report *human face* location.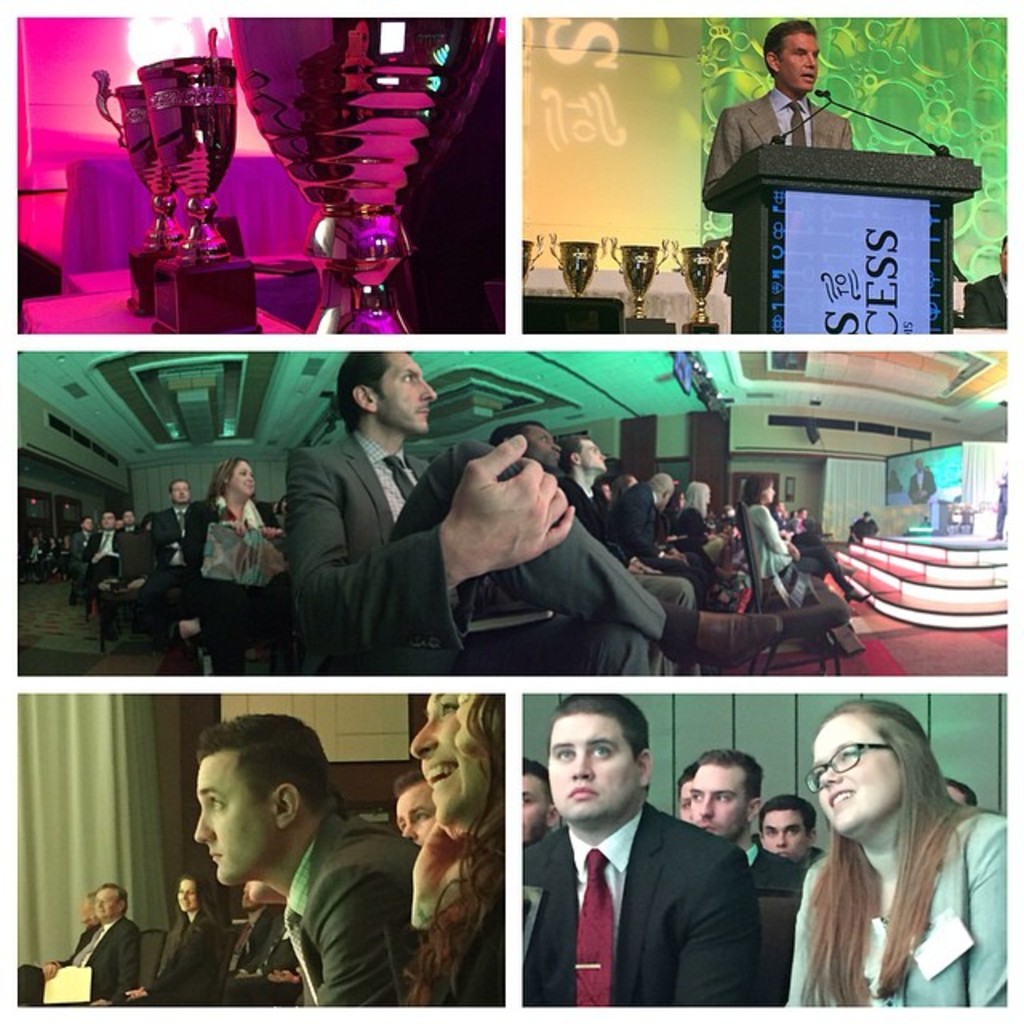
Report: x1=414 y1=699 x2=491 y2=821.
